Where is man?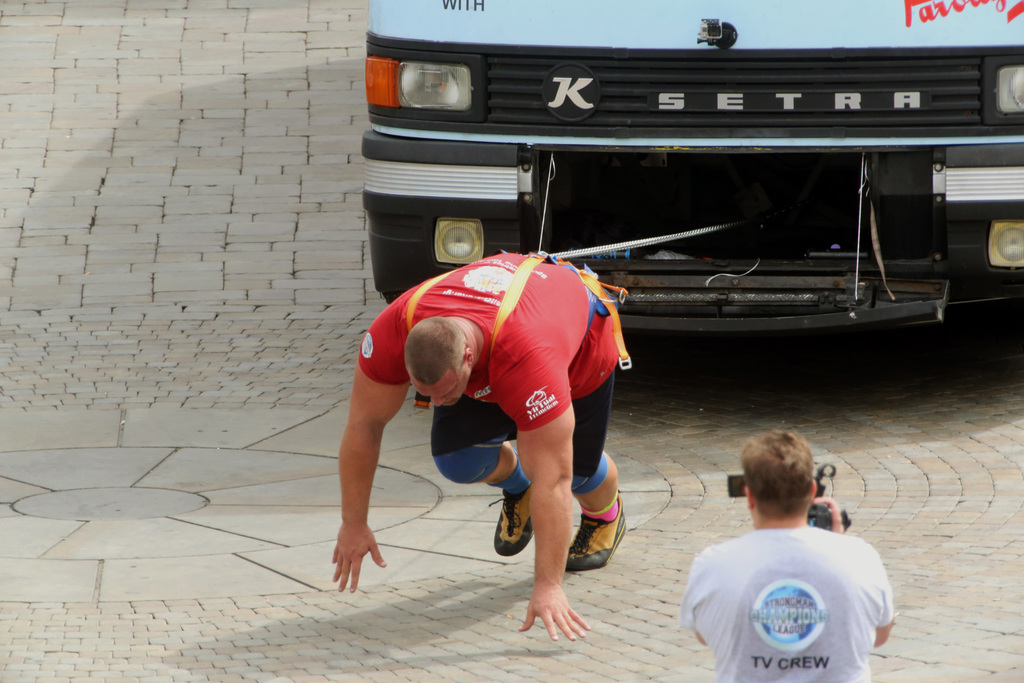
x1=330 y1=248 x2=632 y2=645.
